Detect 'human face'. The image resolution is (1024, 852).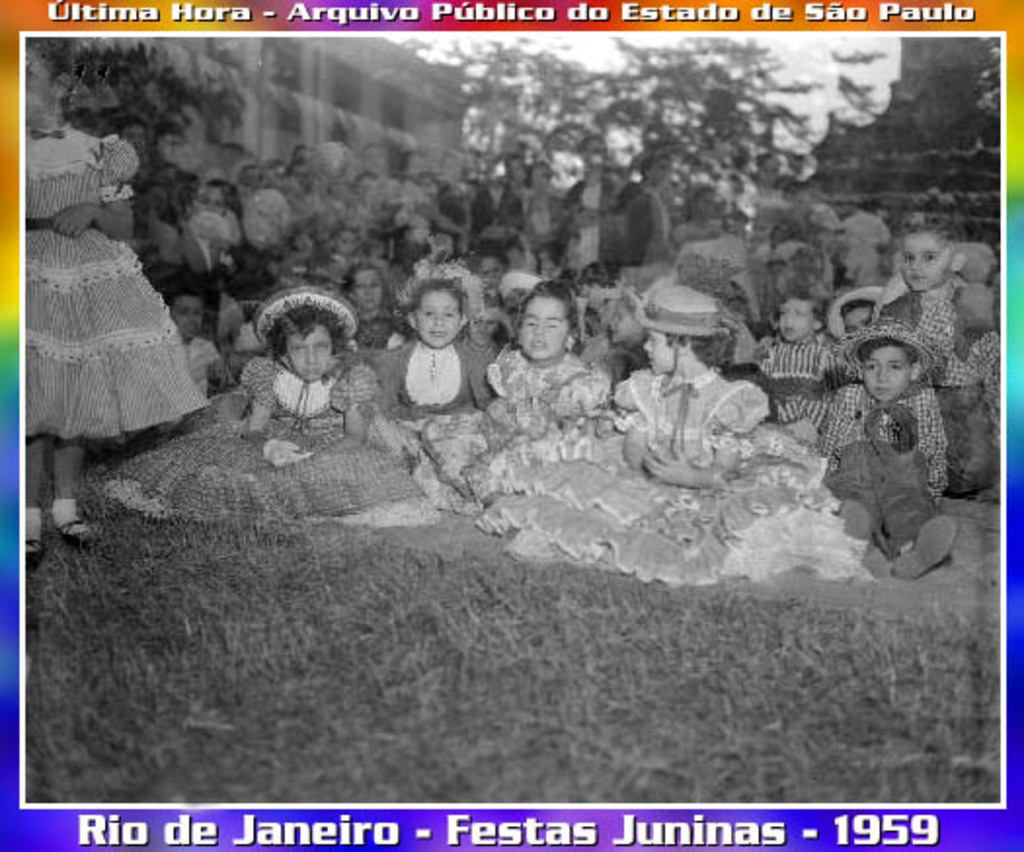
left=414, top=292, right=464, bottom=347.
